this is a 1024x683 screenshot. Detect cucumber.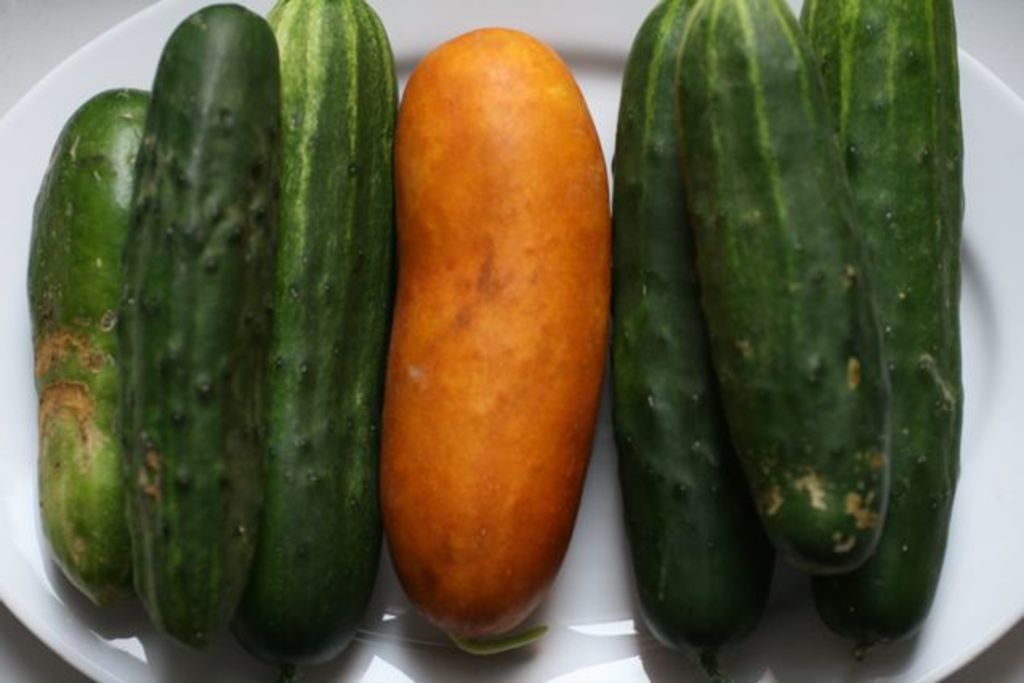
detection(239, 0, 401, 681).
